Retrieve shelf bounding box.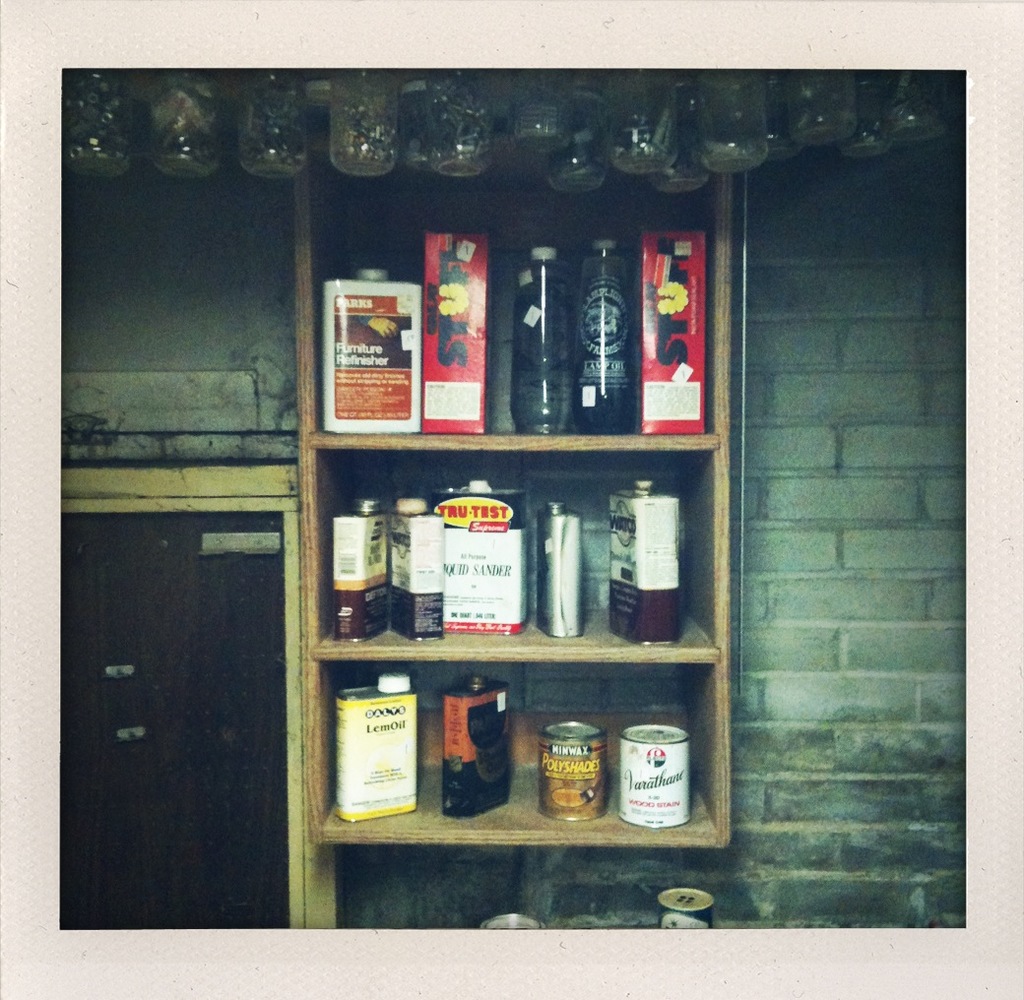
Bounding box: (x1=272, y1=179, x2=763, y2=866).
